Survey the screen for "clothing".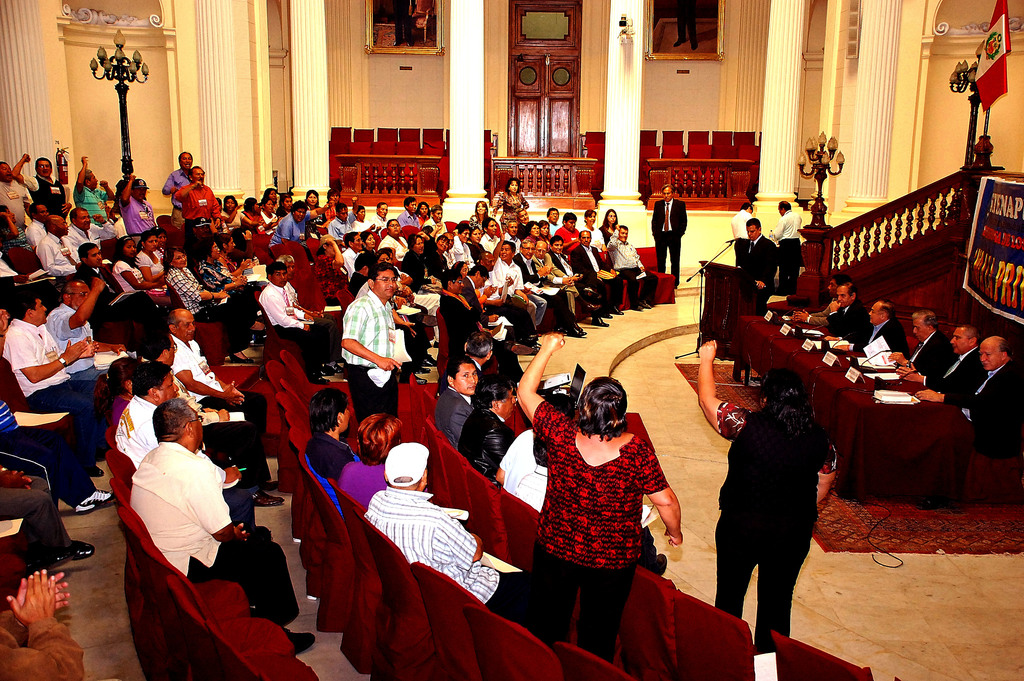
Survey found: 5,318,114,452.
